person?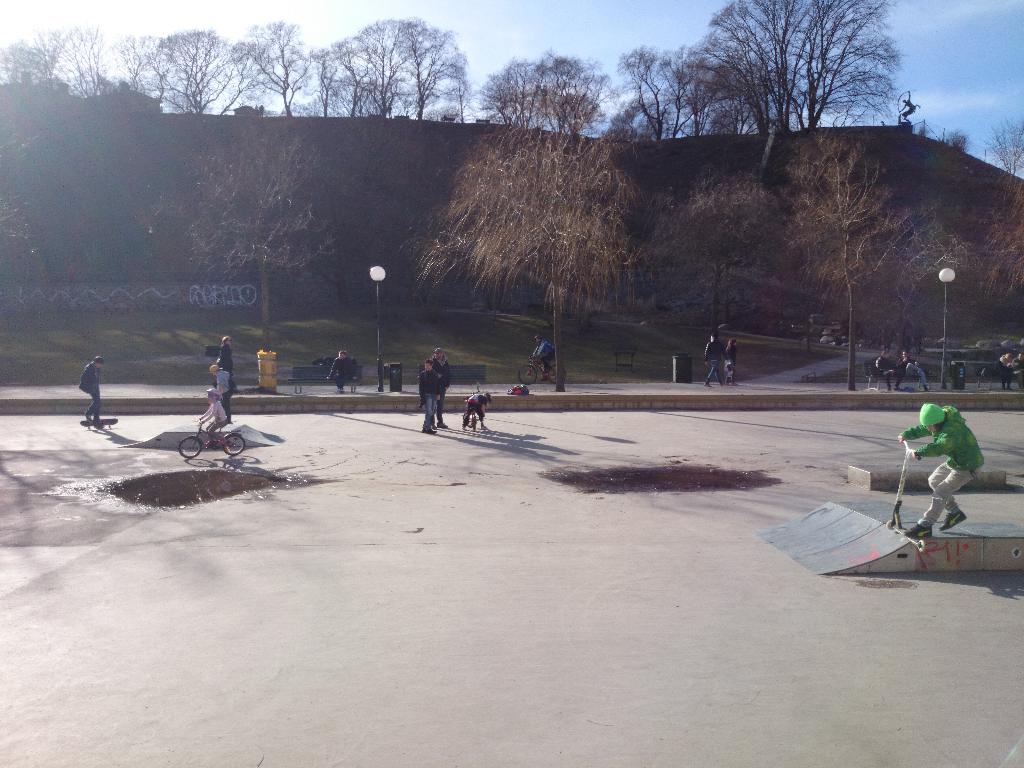
box=[701, 330, 724, 392]
